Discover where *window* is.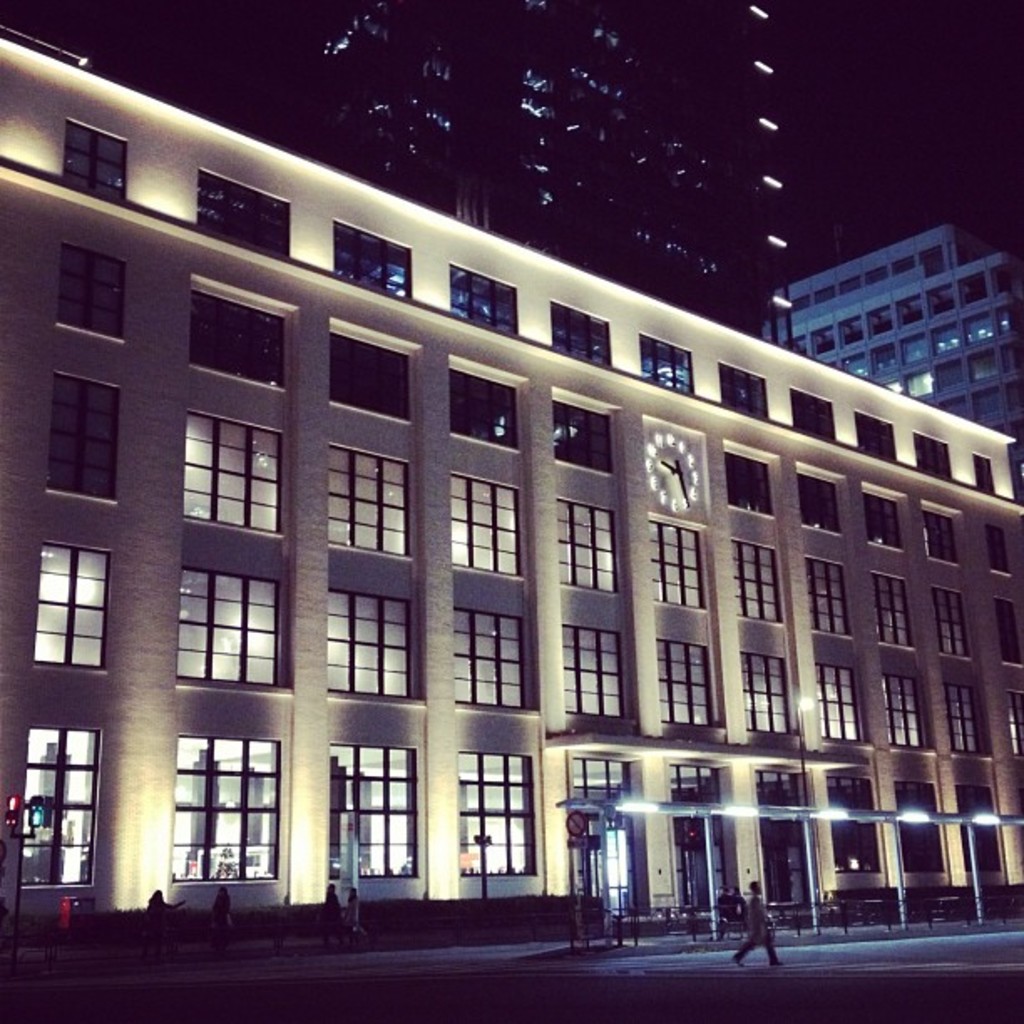
Discovered at (554,402,612,475).
